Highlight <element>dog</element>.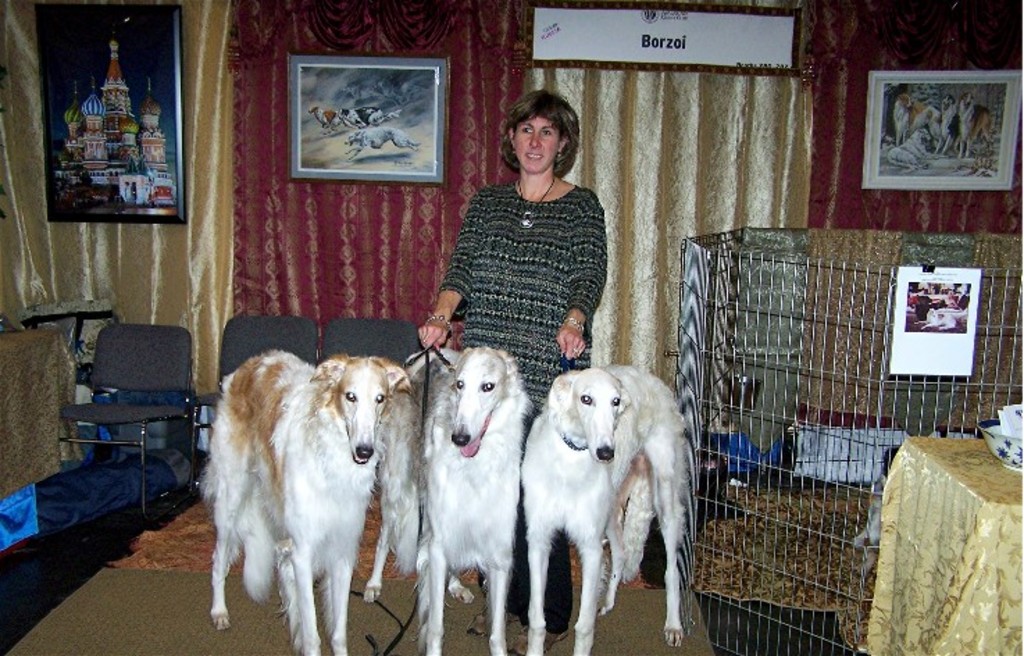
Highlighted region: <bbox>892, 93, 939, 145</bbox>.
